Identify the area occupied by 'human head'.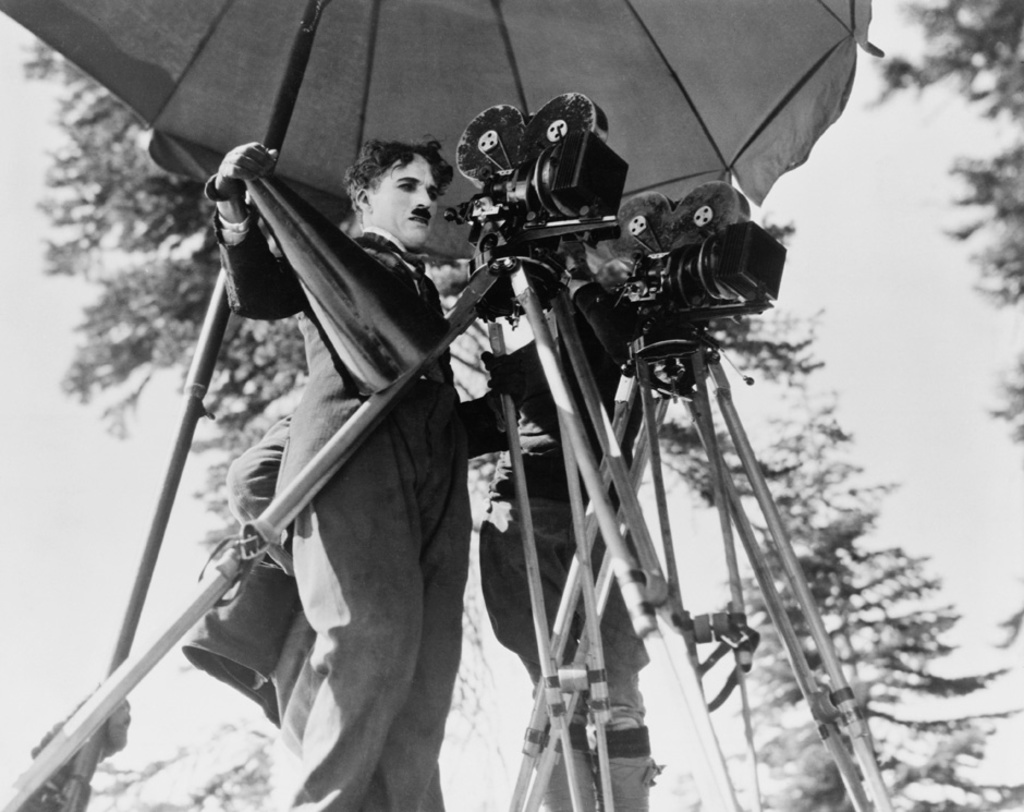
Area: {"left": 343, "top": 132, "right": 449, "bottom": 234}.
